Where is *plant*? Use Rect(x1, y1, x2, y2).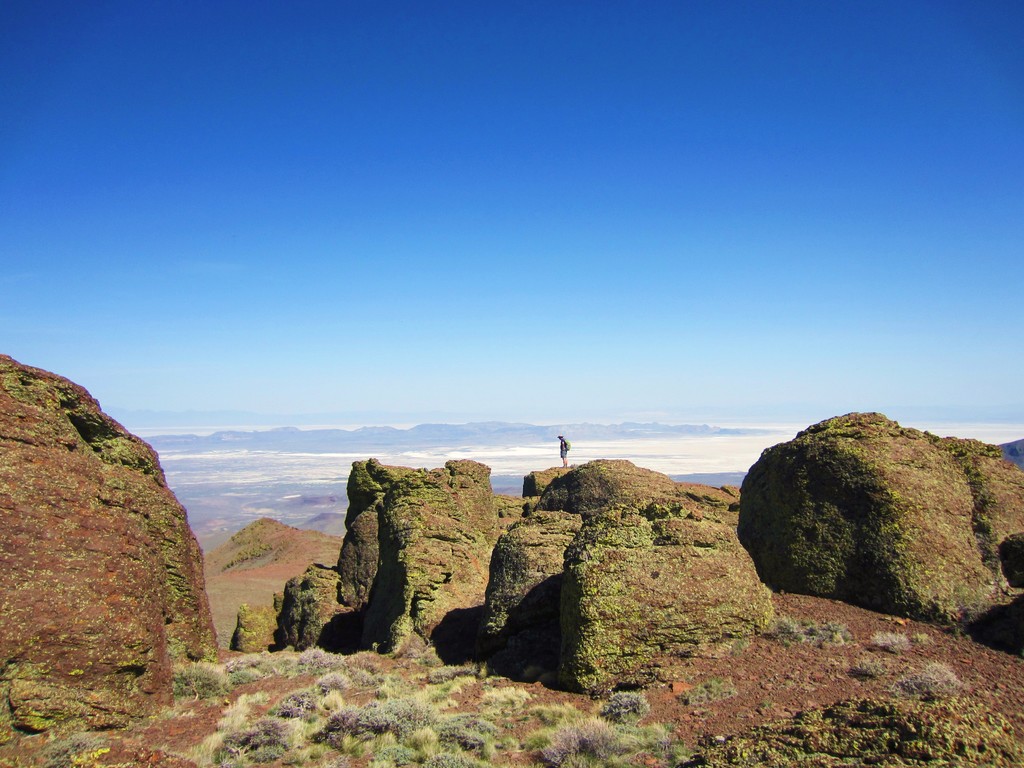
Rect(381, 743, 422, 763).
